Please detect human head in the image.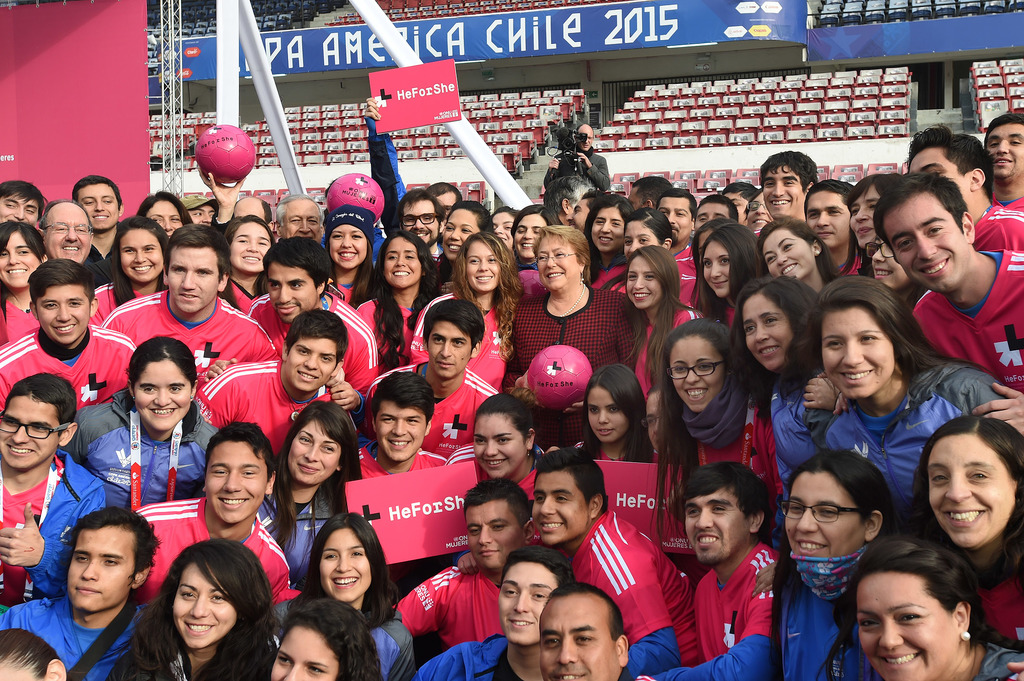
460/478/532/568.
